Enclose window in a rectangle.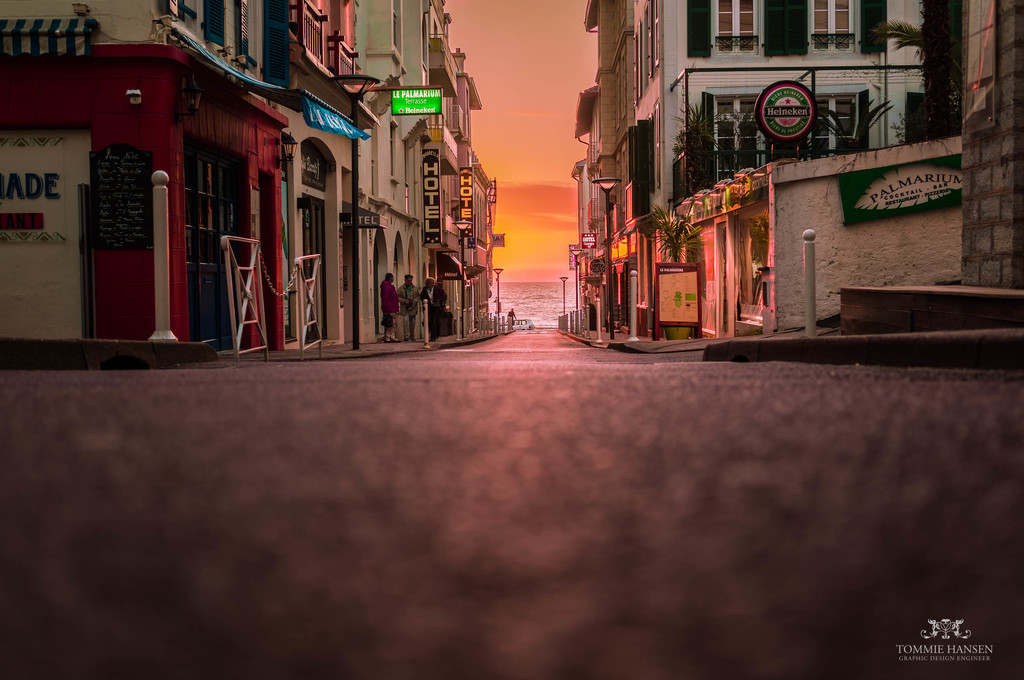
pyautogui.locateOnScreen(807, 94, 854, 158).
